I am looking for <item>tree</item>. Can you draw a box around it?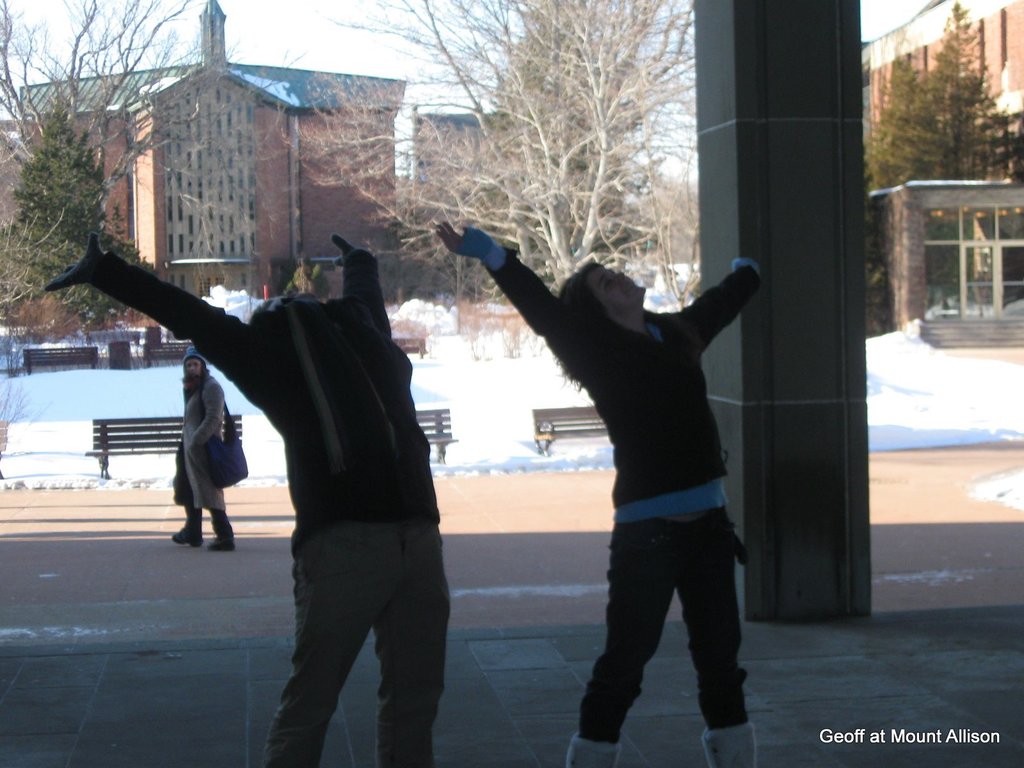
Sure, the bounding box is pyautogui.locateOnScreen(0, 0, 221, 317).
